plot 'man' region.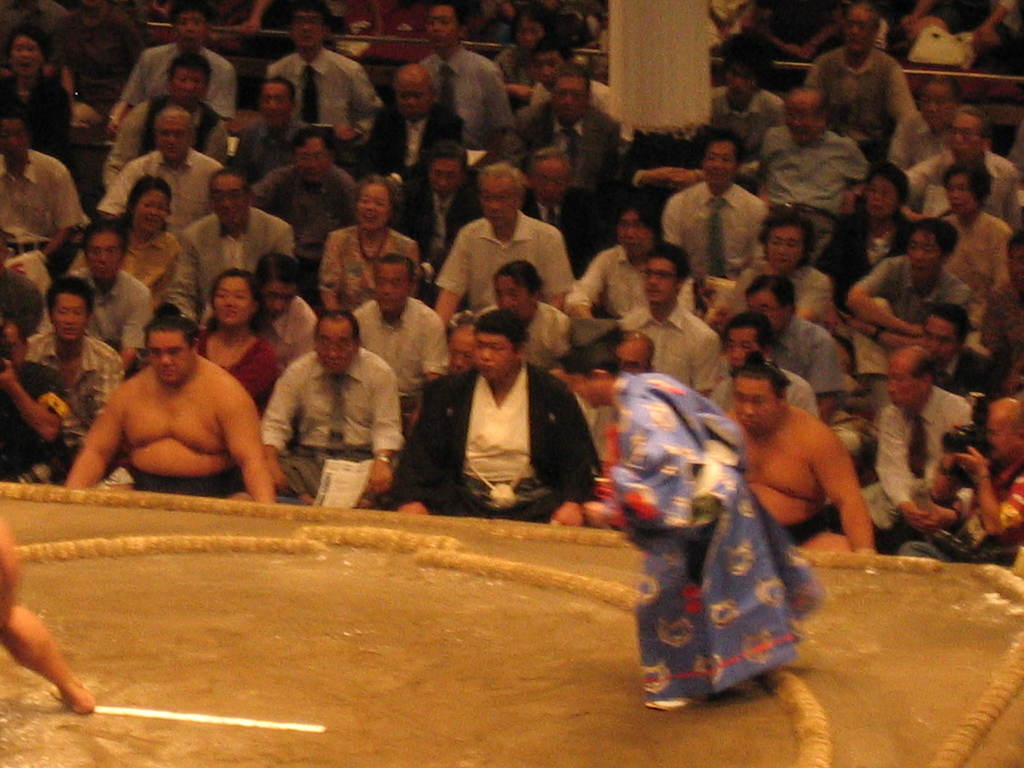
Plotted at 0, 111, 85, 278.
